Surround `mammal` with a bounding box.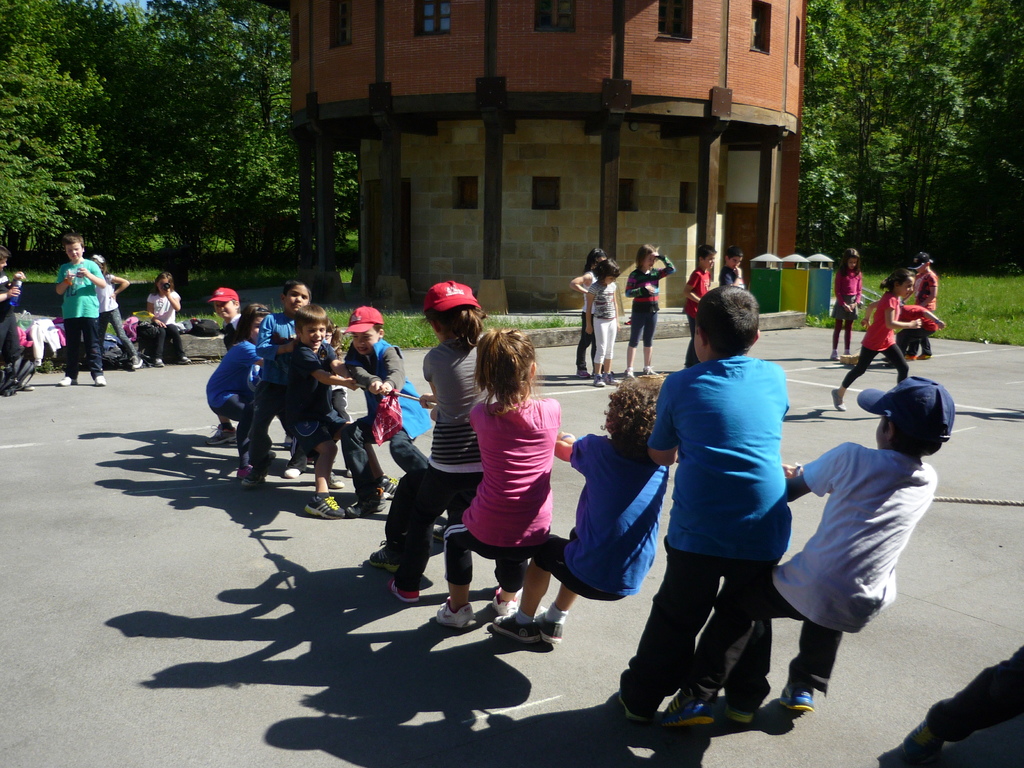
region(54, 233, 104, 385).
